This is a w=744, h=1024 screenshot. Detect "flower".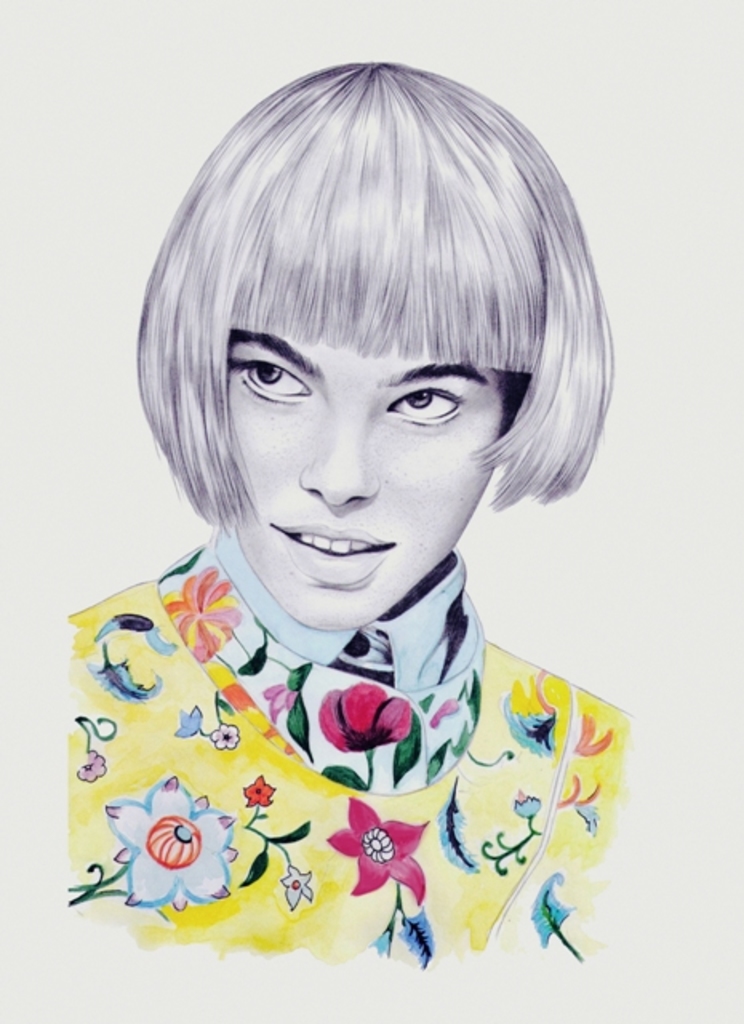
317 682 414 754.
